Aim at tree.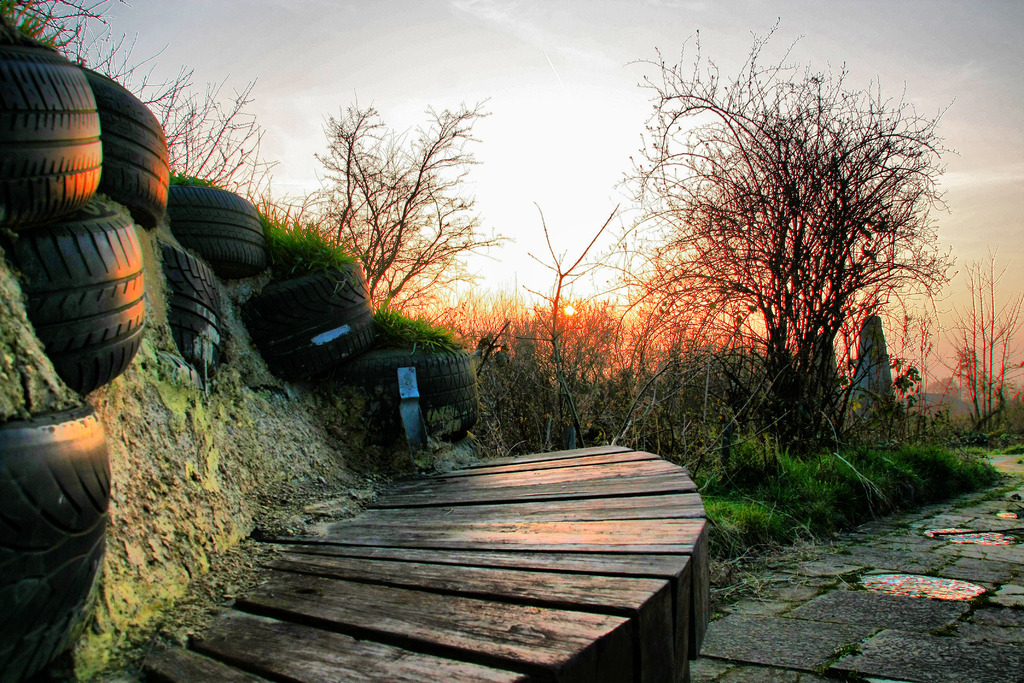
Aimed at l=637, t=56, r=944, b=477.
